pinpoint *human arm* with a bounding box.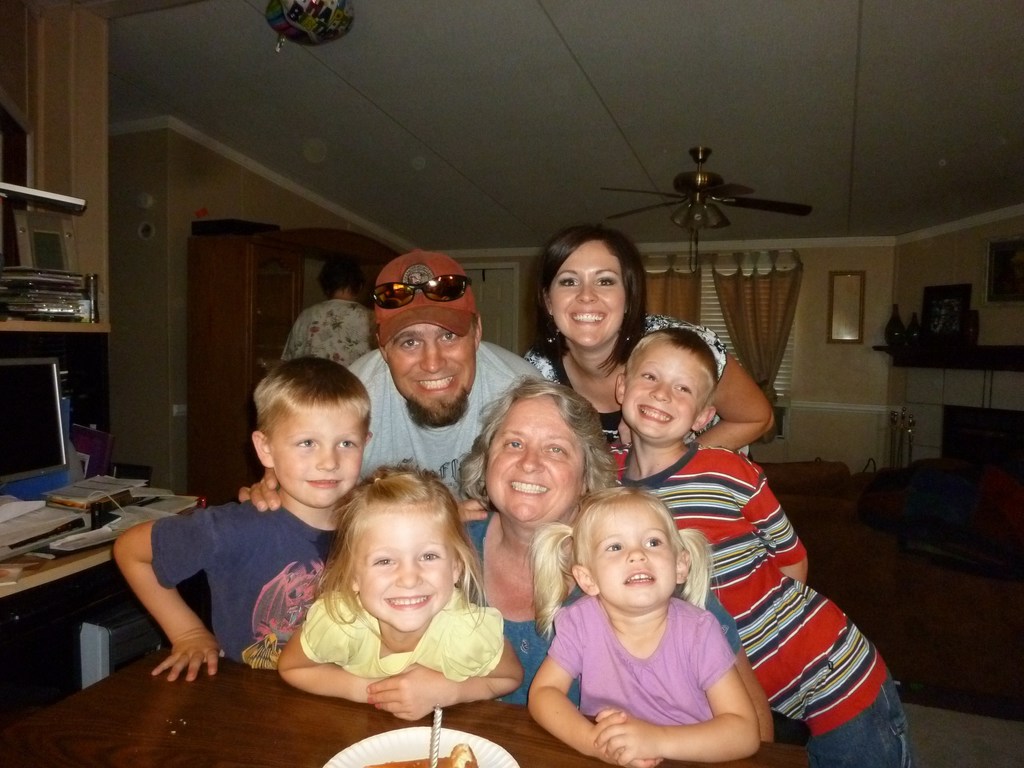
[731,646,778,746].
